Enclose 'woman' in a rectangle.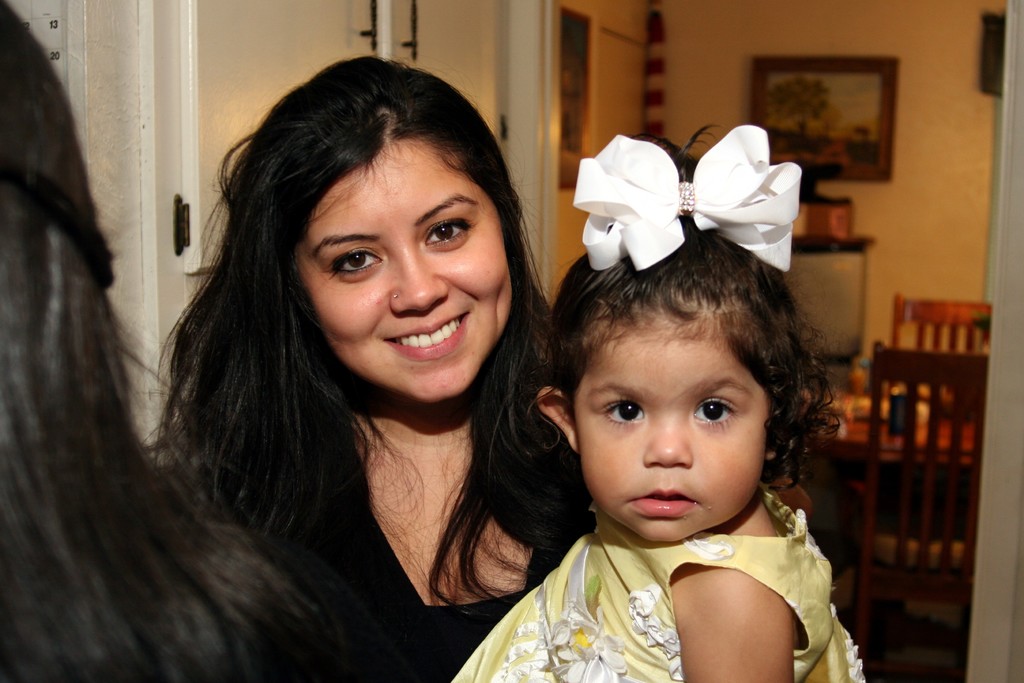
{"x1": 0, "y1": 0, "x2": 400, "y2": 682}.
